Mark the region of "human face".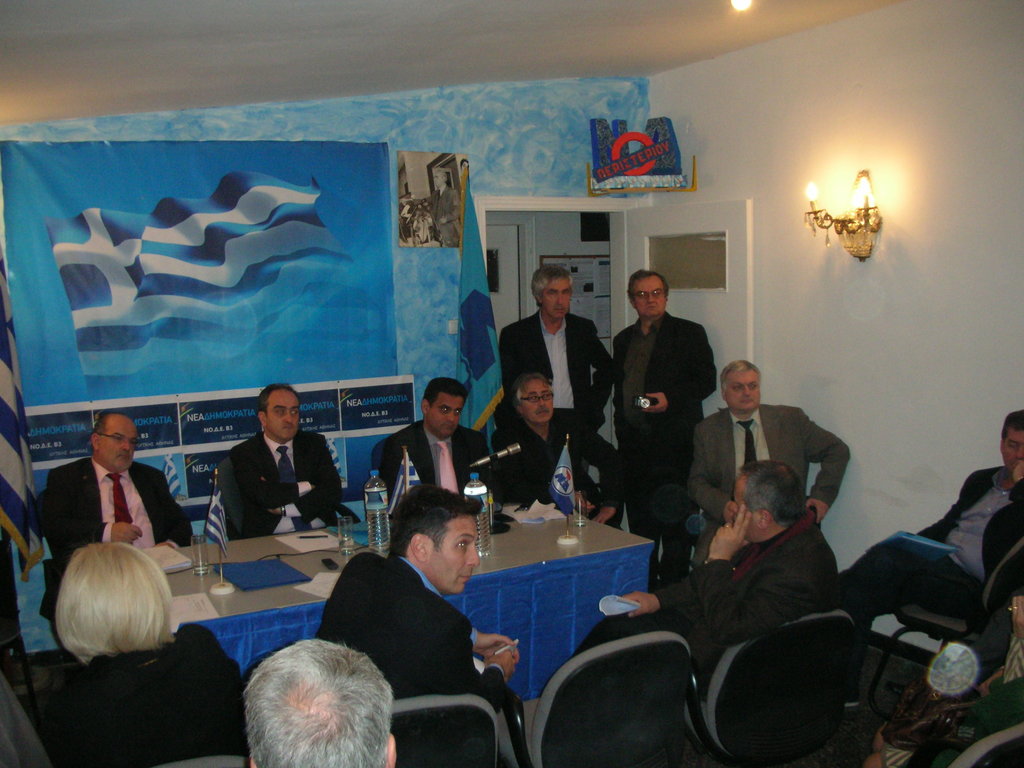
Region: crop(429, 518, 476, 595).
